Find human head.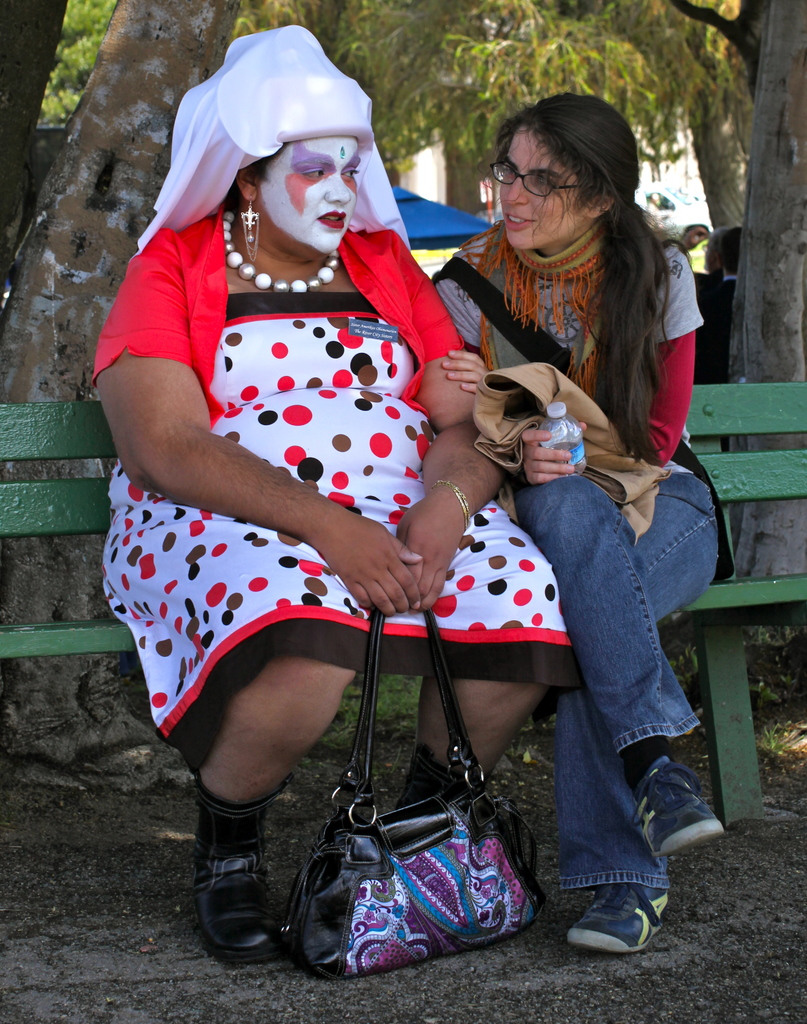
193:68:397:252.
